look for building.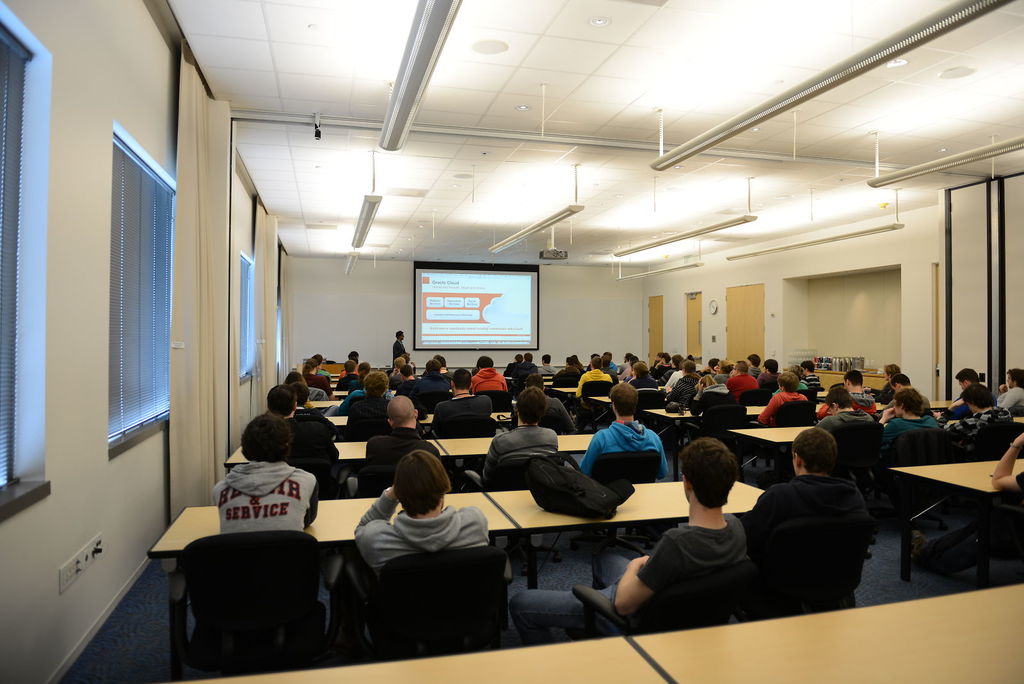
Found: region(0, 0, 1023, 683).
